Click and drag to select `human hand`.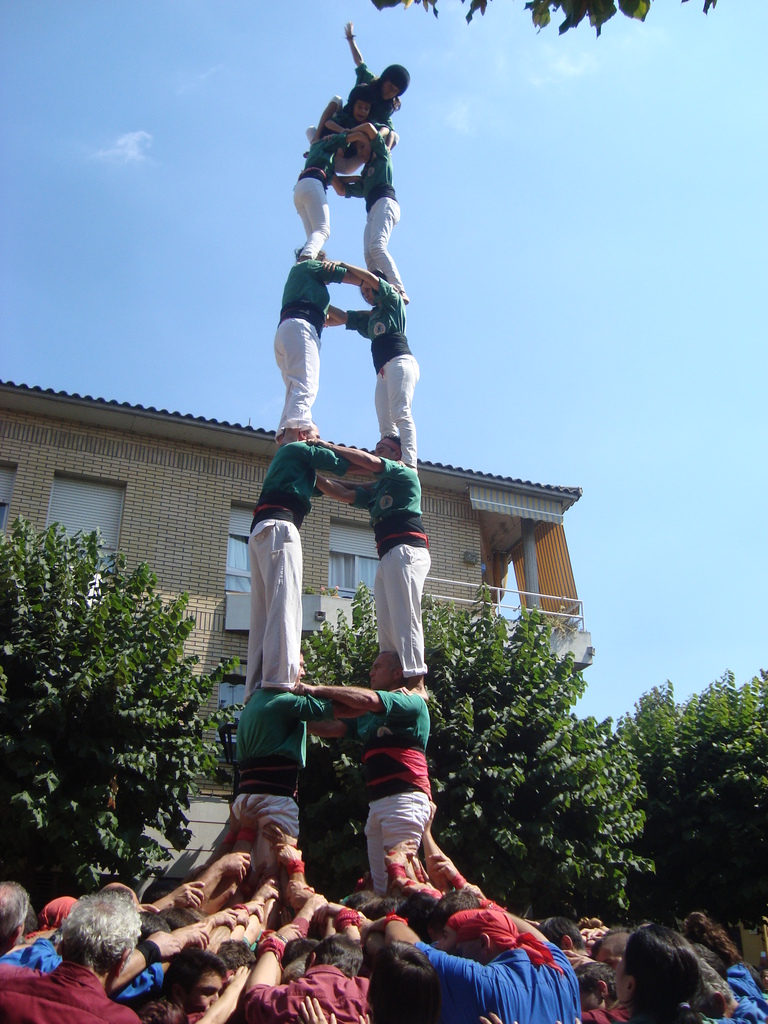
Selection: 245, 900, 268, 923.
